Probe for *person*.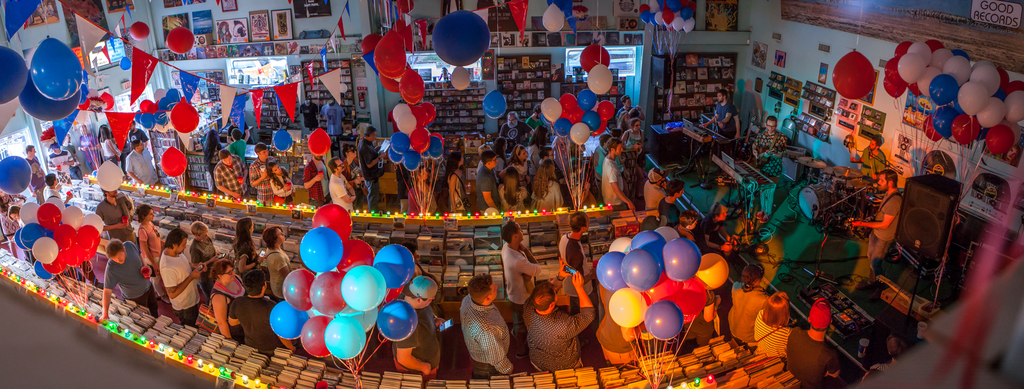
Probe result: bbox=(200, 122, 561, 221).
